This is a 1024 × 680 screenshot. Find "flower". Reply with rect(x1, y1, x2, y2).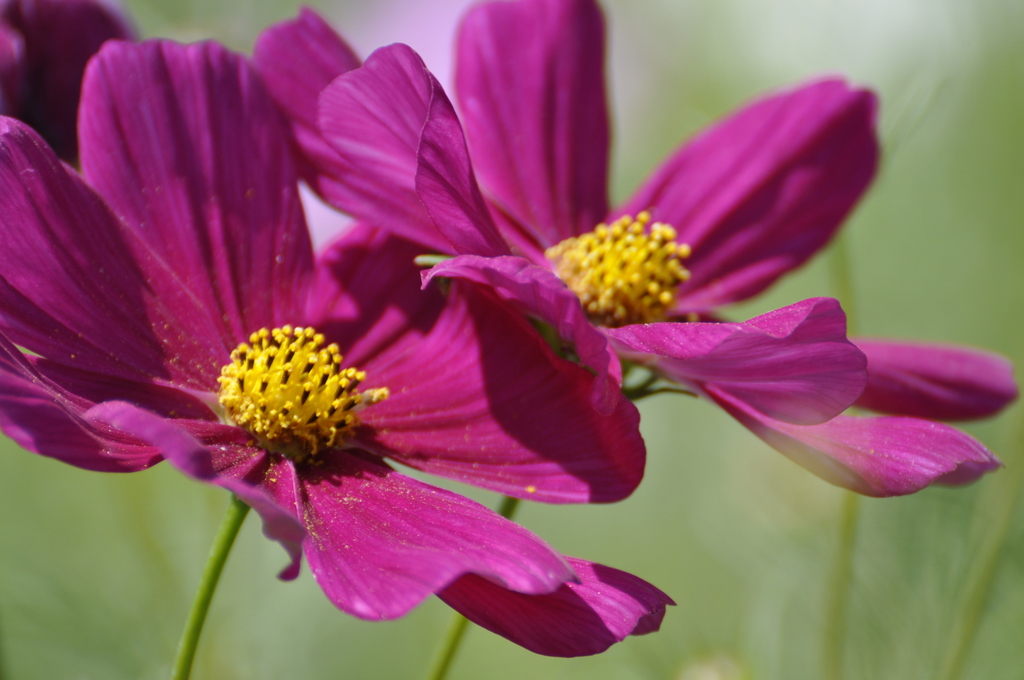
rect(118, 26, 698, 638).
